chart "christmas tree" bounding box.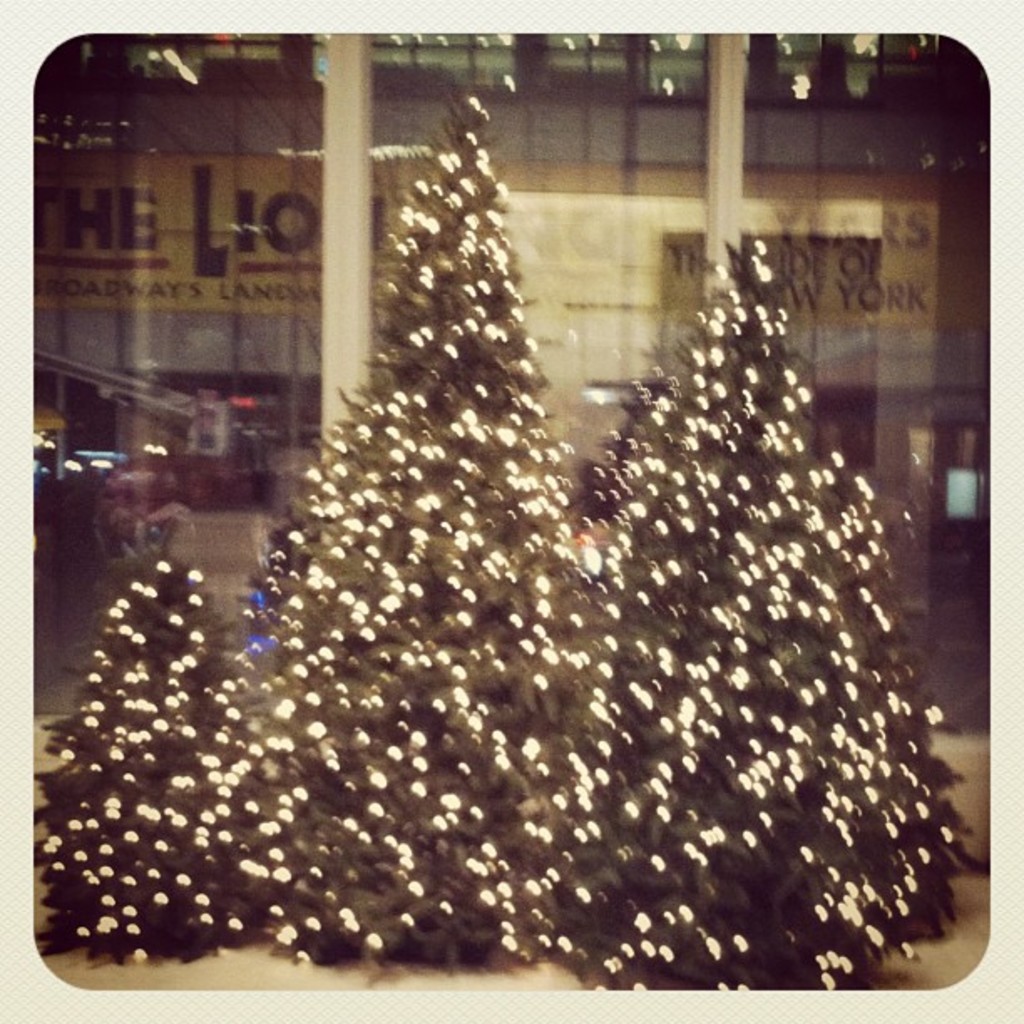
Charted: 28, 537, 279, 962.
